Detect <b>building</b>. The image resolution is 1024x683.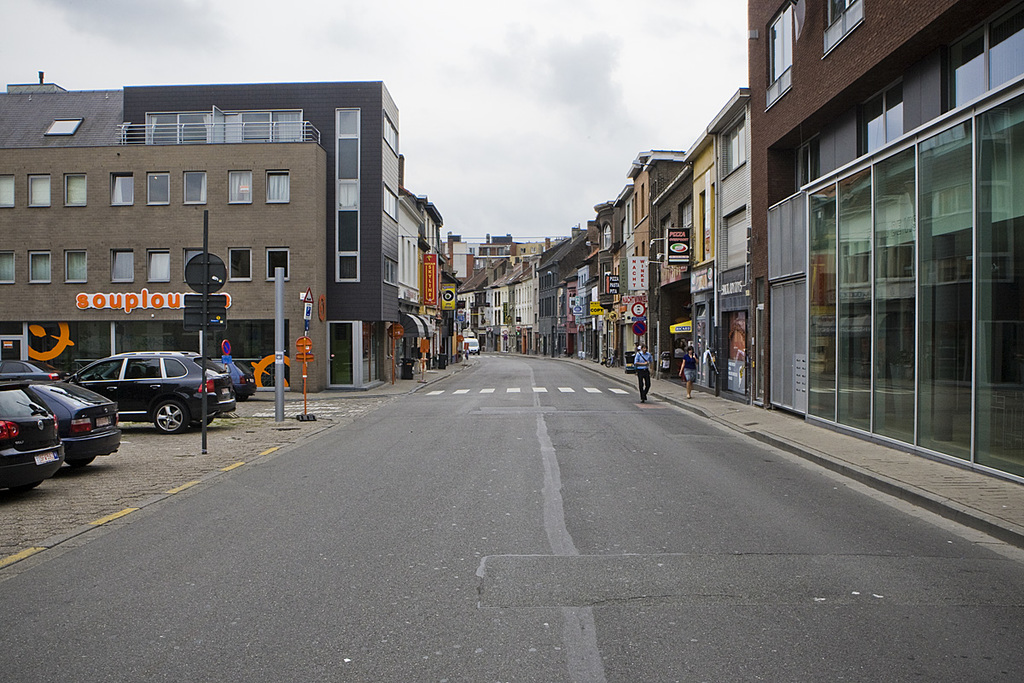
region(6, 77, 444, 369).
